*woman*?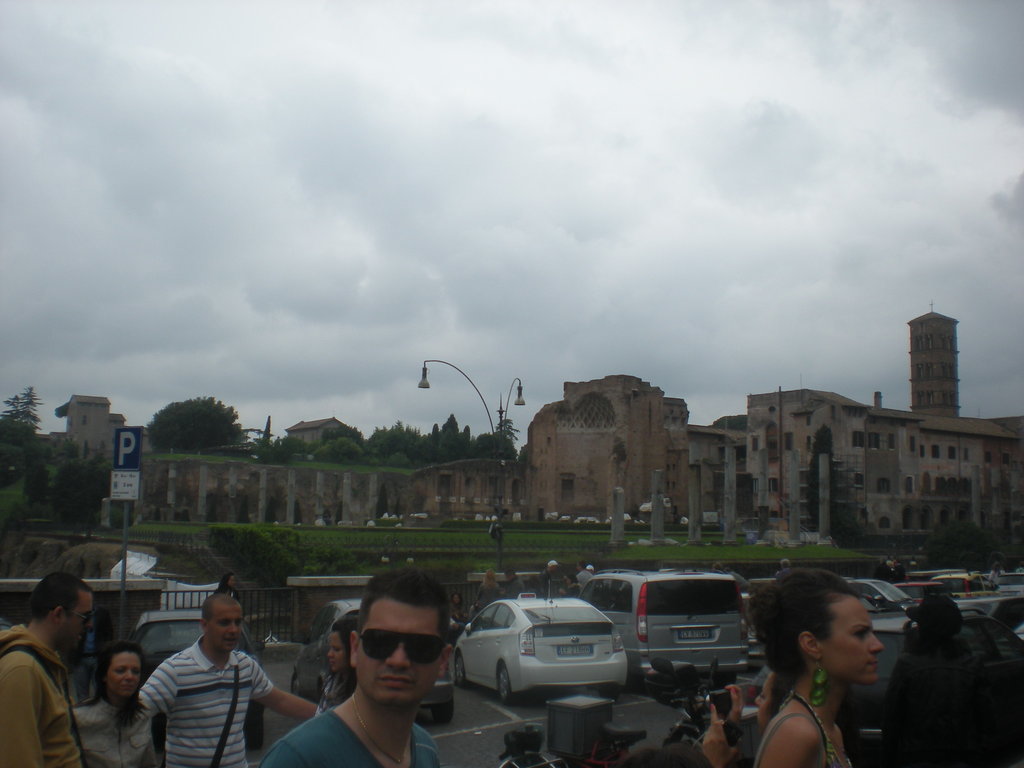
BBox(311, 609, 367, 721)
